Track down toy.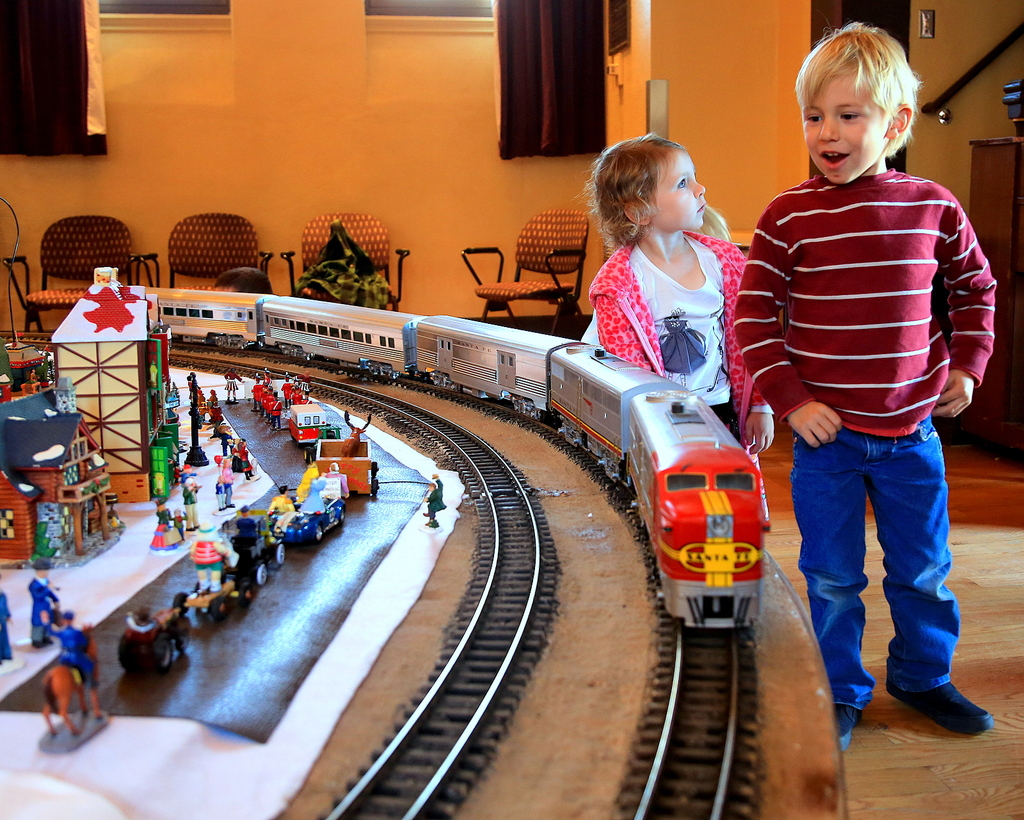
Tracked to l=38, t=258, r=179, b=500.
